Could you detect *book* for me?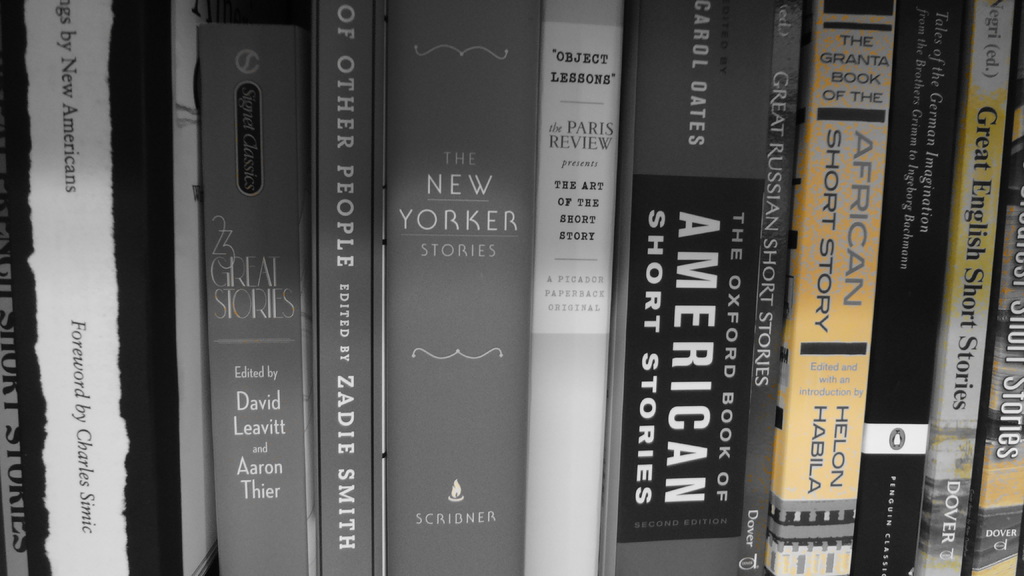
Detection result: [left=0, top=117, right=36, bottom=575].
